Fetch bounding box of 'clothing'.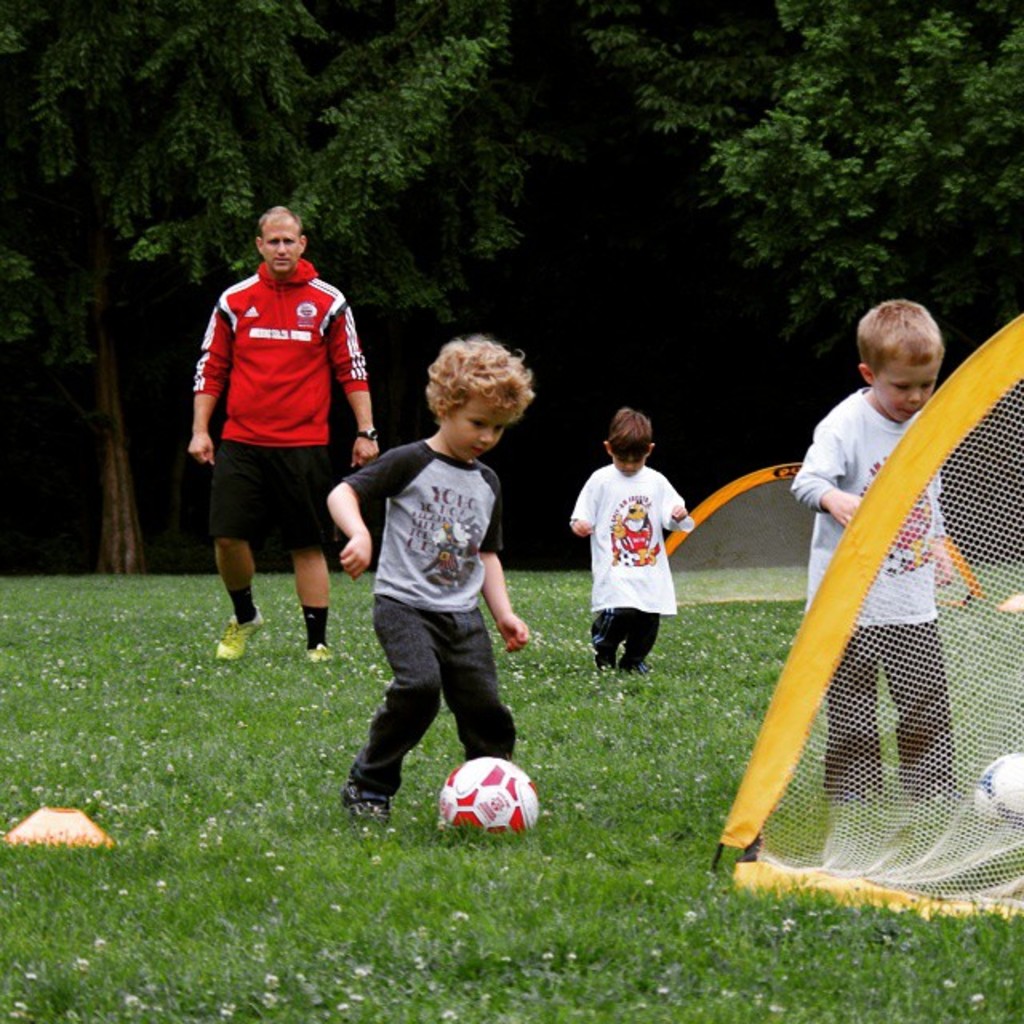
Bbox: left=333, top=437, right=520, bottom=802.
